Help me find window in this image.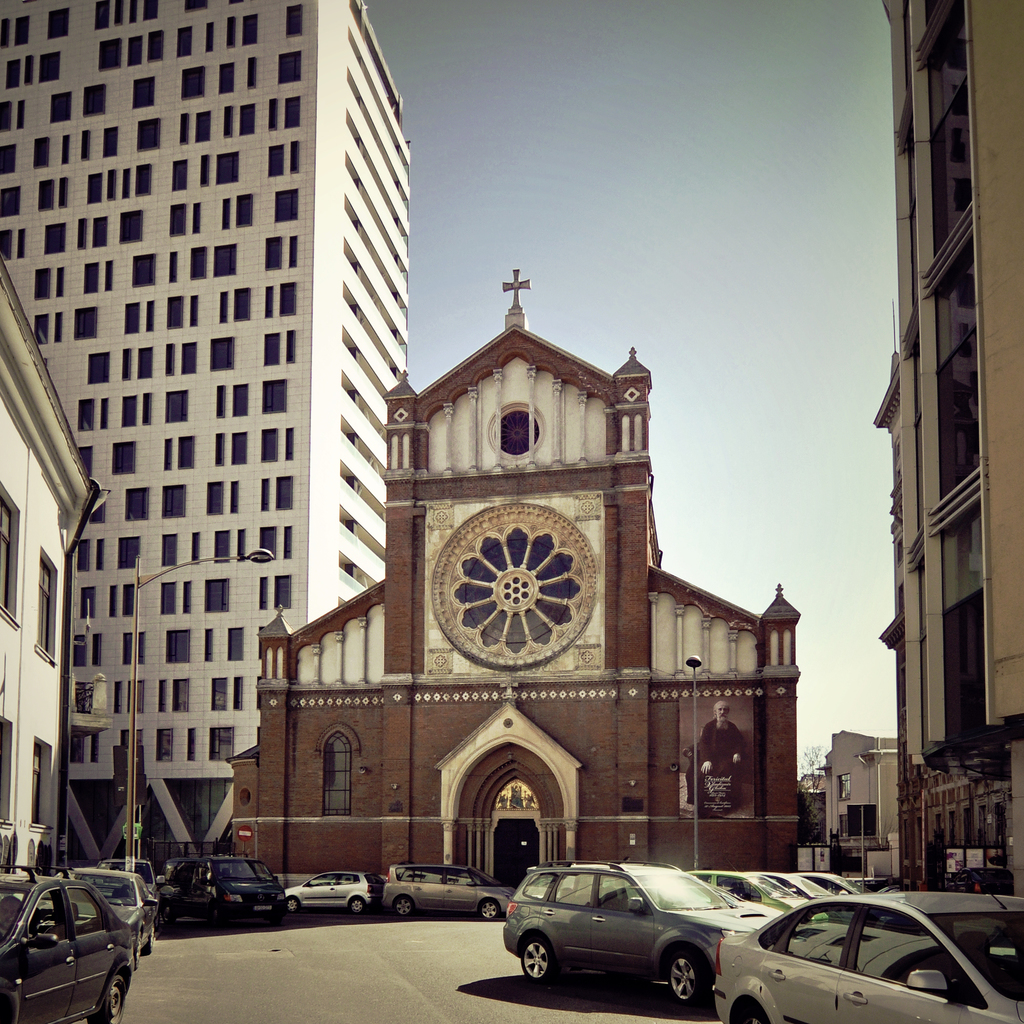
Found it: locate(31, 743, 45, 824).
